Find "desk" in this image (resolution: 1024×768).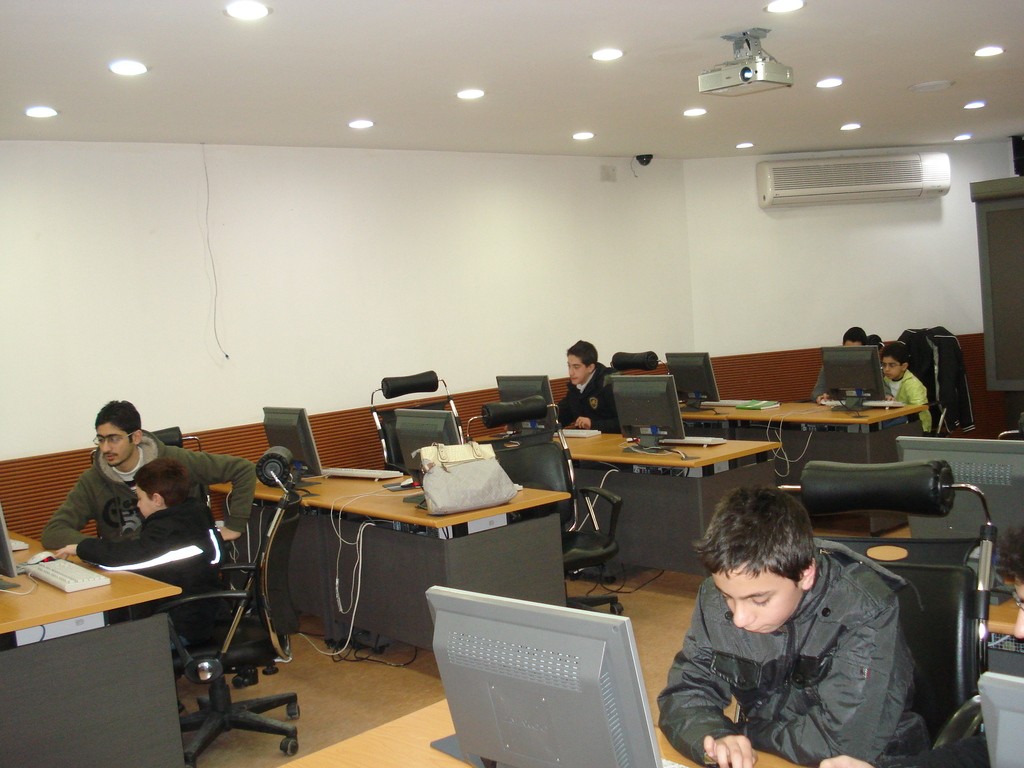
[0,529,184,767].
